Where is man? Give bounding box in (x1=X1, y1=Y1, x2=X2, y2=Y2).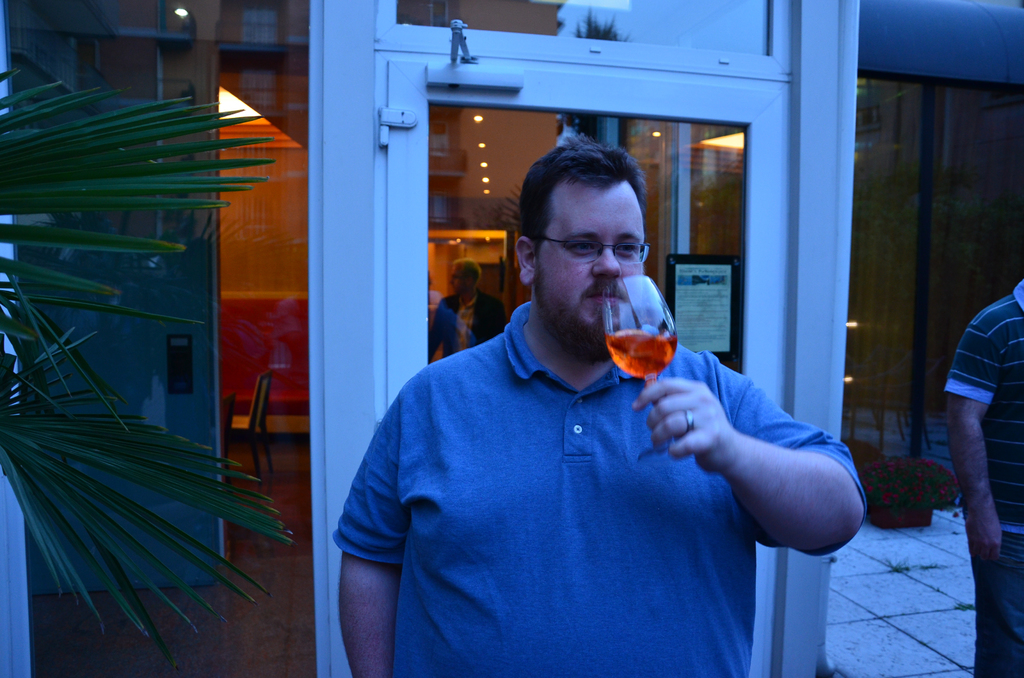
(x1=425, y1=260, x2=506, y2=367).
